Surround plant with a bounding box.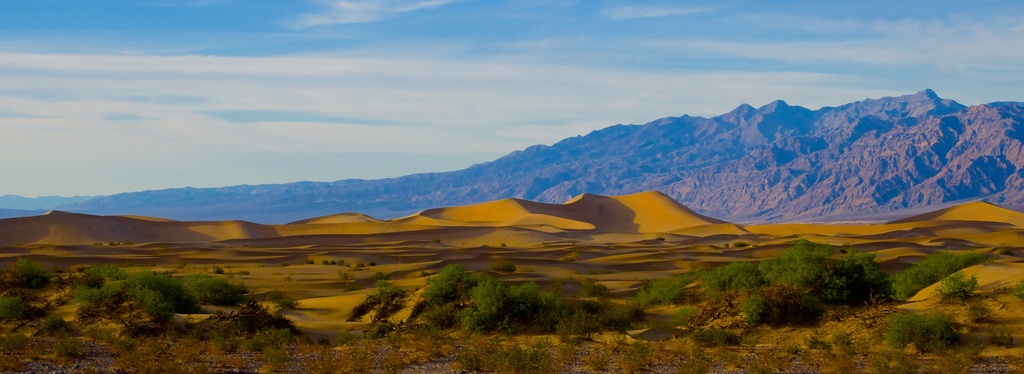
x1=304, y1=259, x2=323, y2=265.
